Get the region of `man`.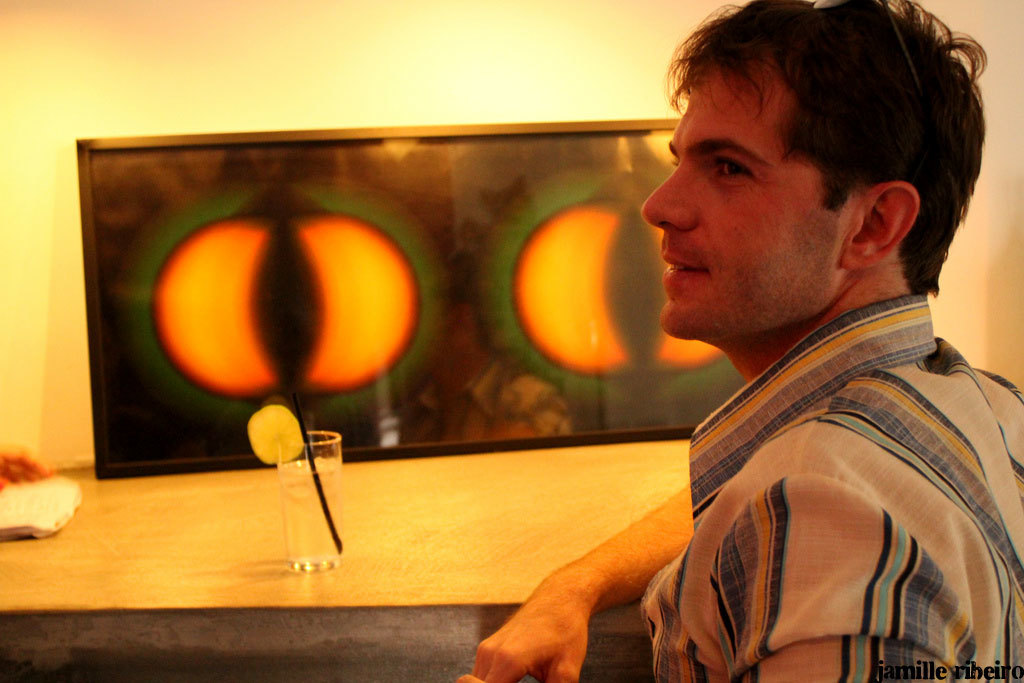
[left=409, top=22, right=1023, bottom=671].
